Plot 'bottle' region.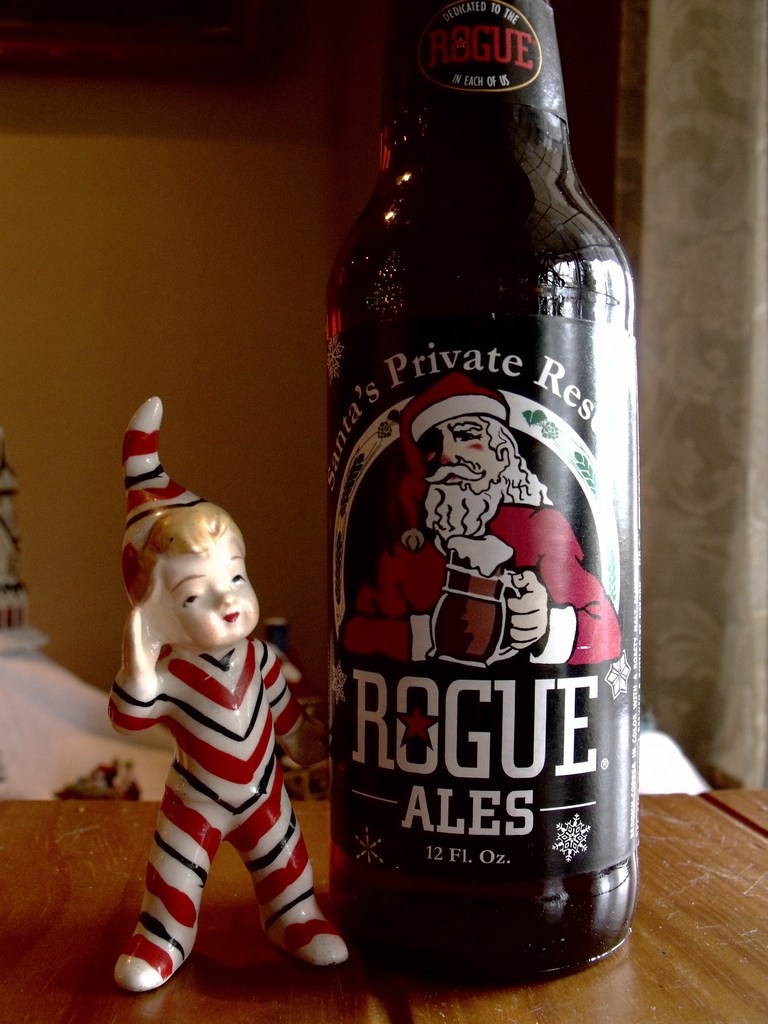
Plotted at <box>321,0,638,991</box>.
